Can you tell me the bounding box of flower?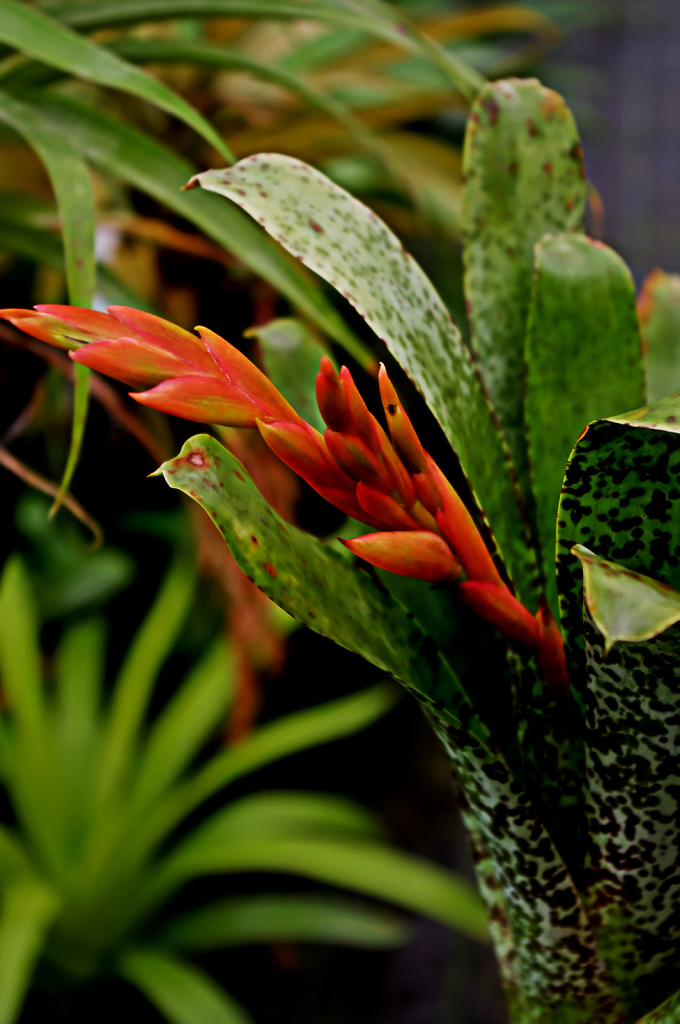
(left=30, top=282, right=308, bottom=740).
